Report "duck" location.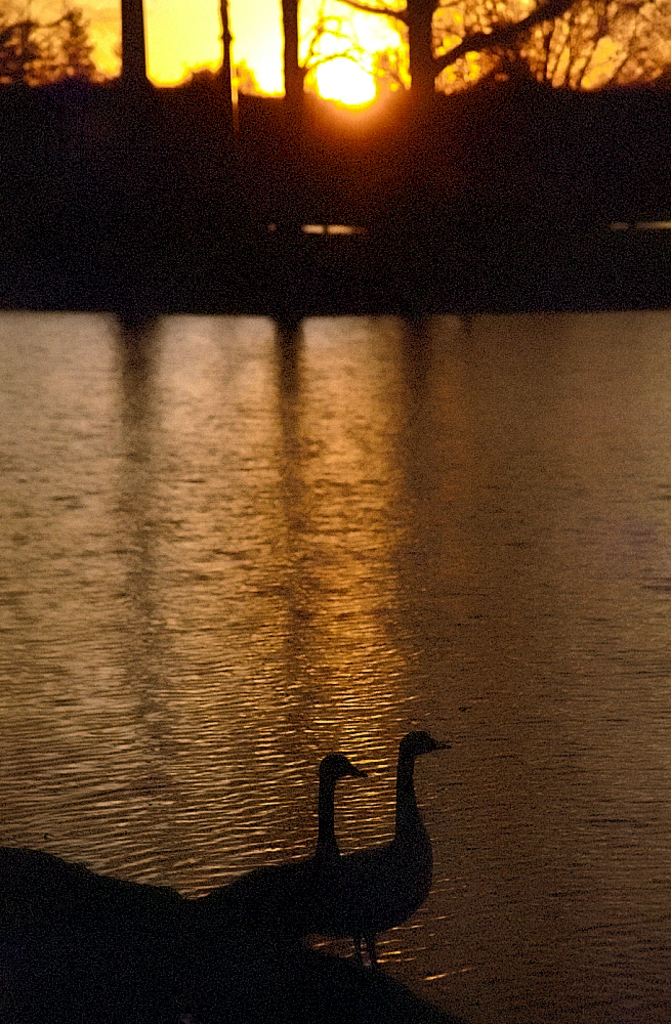
Report: 197 750 385 908.
